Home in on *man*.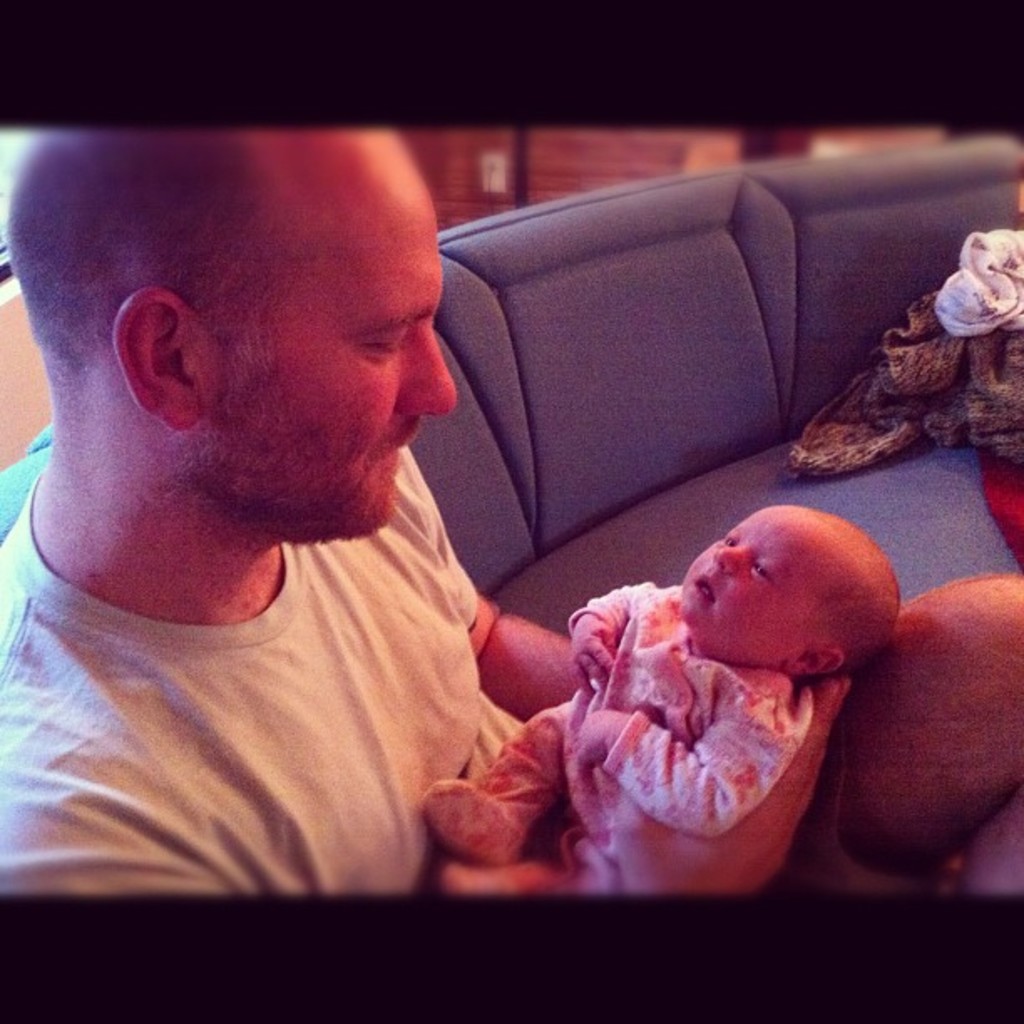
Homed in at <region>0, 124, 1022, 890</region>.
